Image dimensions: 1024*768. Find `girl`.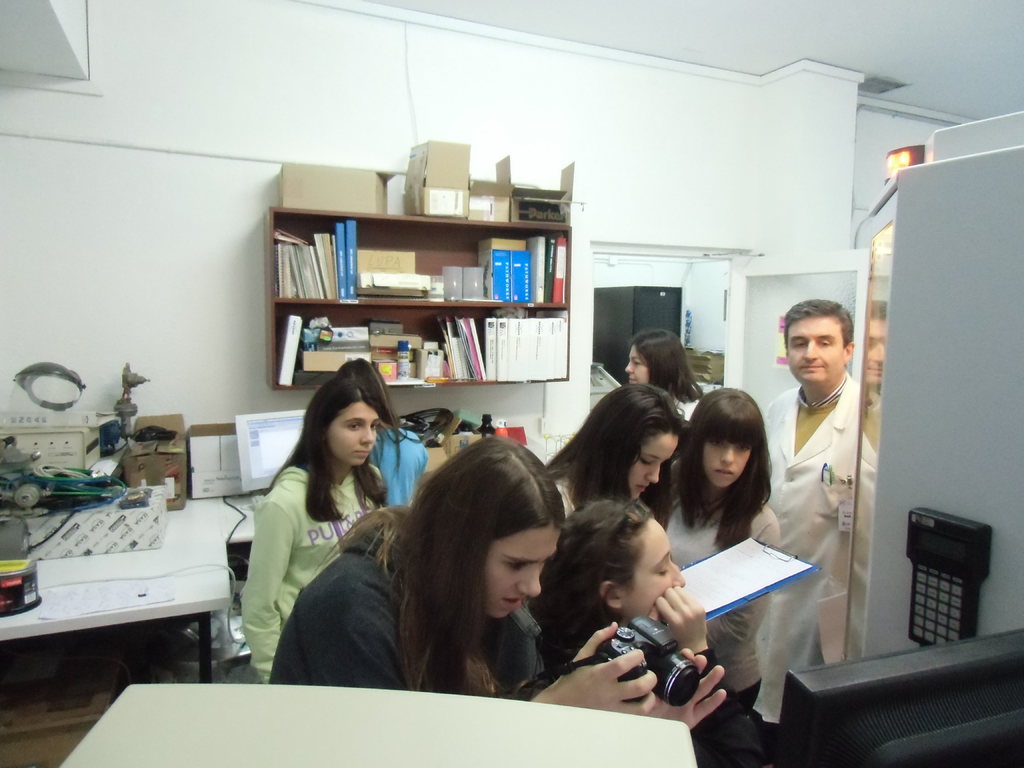
Rect(532, 500, 772, 767).
